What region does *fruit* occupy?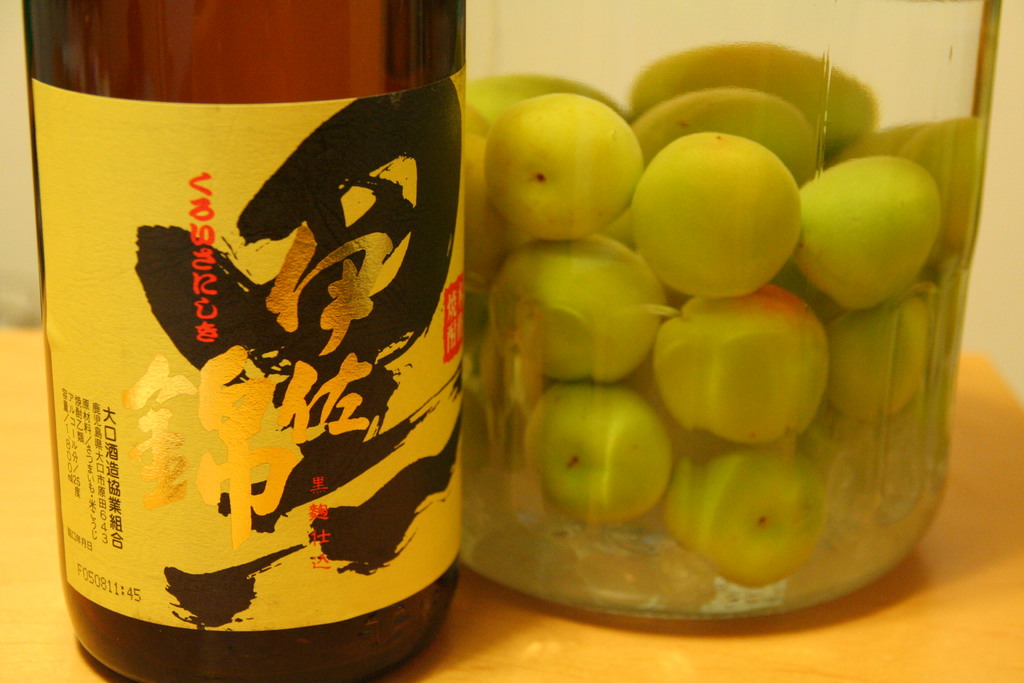
Rect(486, 220, 673, 383).
